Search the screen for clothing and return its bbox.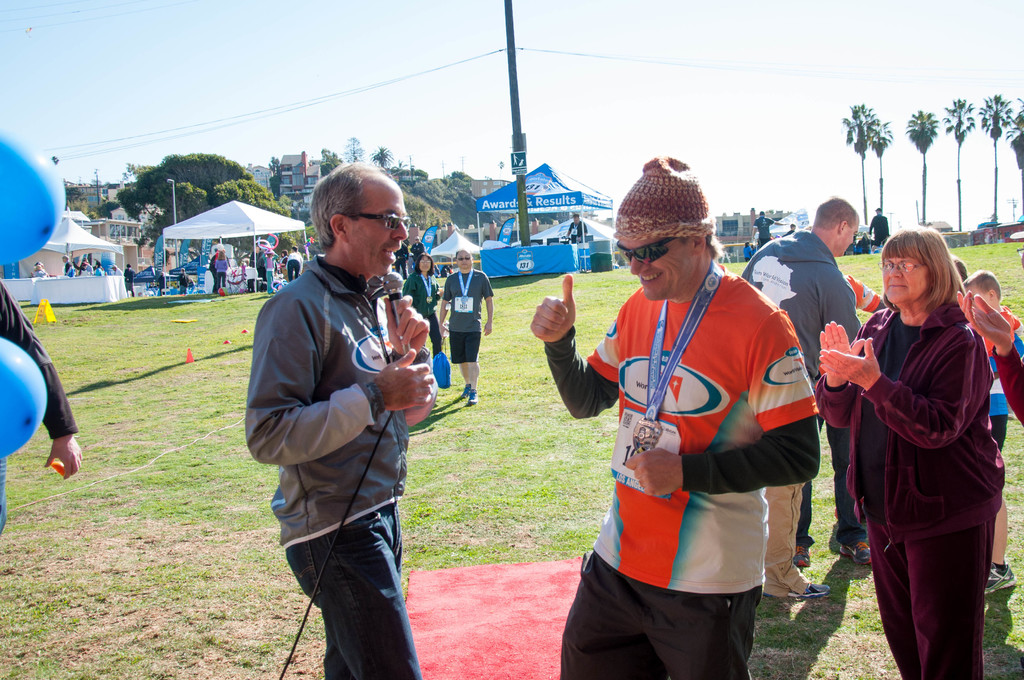
Found: (851, 264, 1015, 656).
